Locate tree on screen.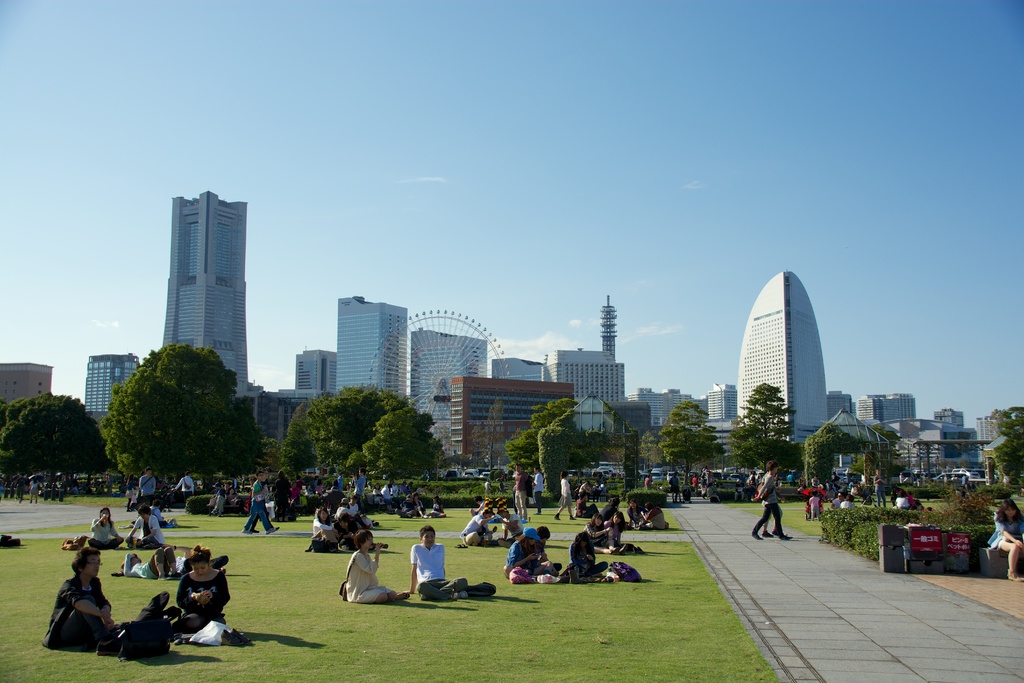
On screen at (left=275, top=379, right=409, bottom=483).
